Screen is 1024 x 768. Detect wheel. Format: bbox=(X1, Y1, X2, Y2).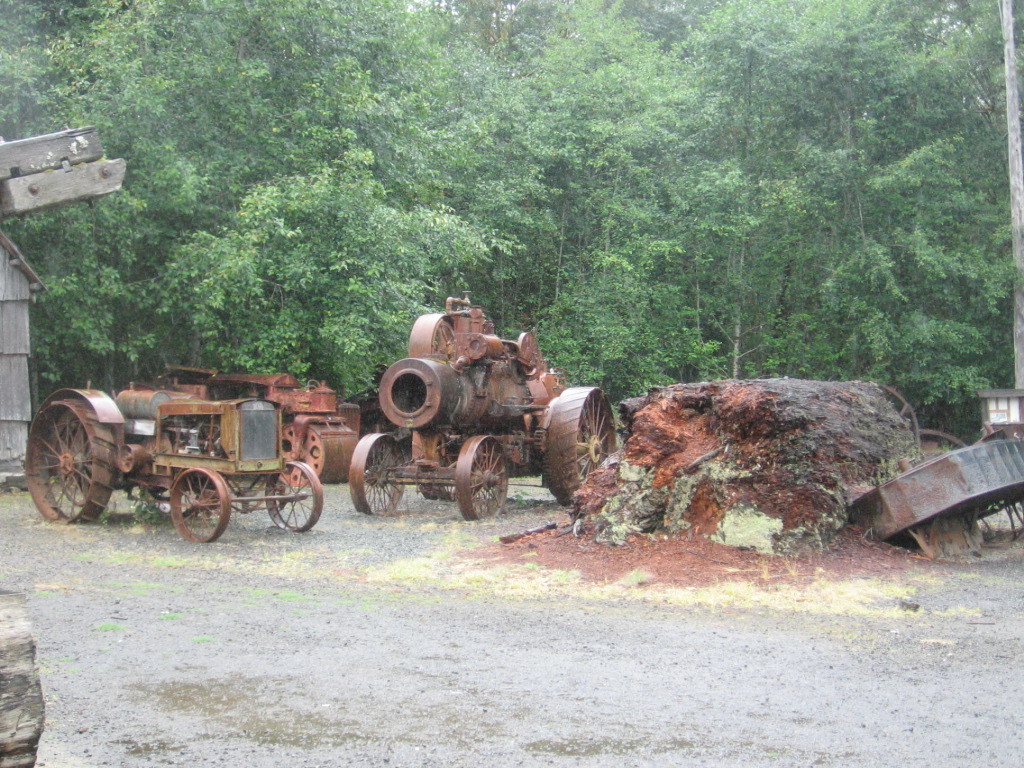
bbox=(545, 385, 619, 506).
